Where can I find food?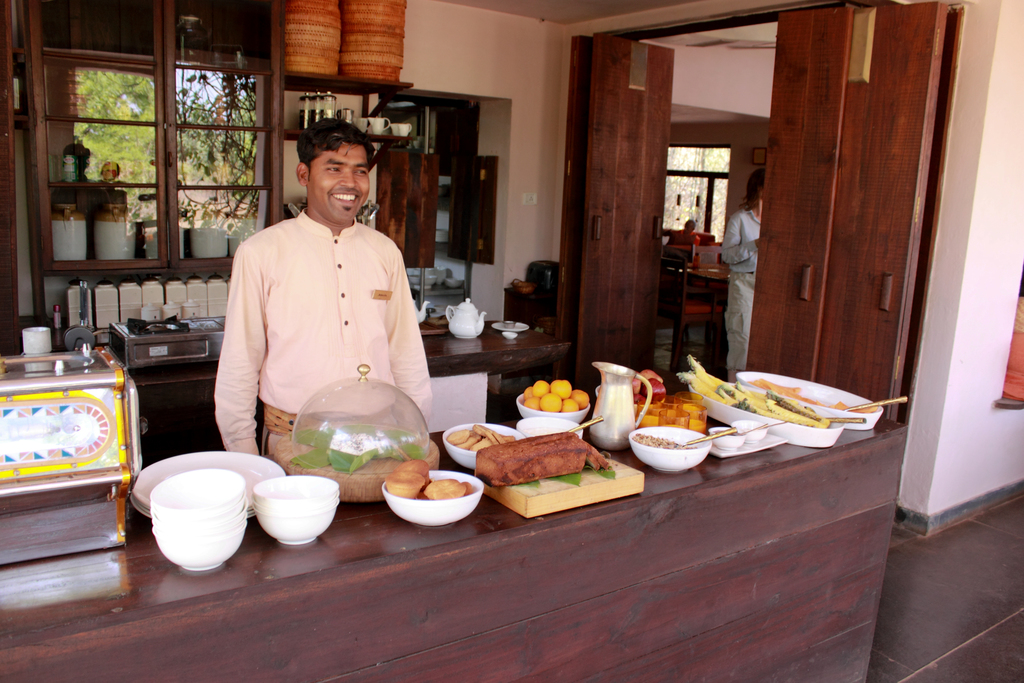
You can find it at (632, 429, 697, 452).
